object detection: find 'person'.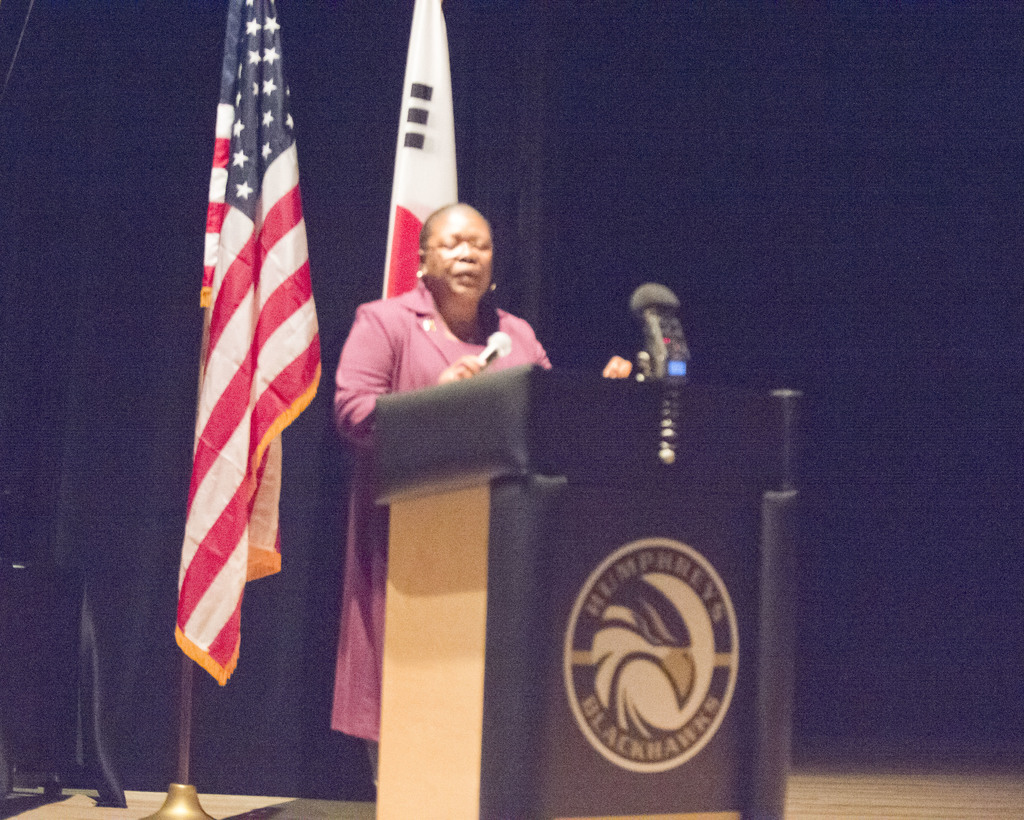
Rect(333, 204, 550, 800).
